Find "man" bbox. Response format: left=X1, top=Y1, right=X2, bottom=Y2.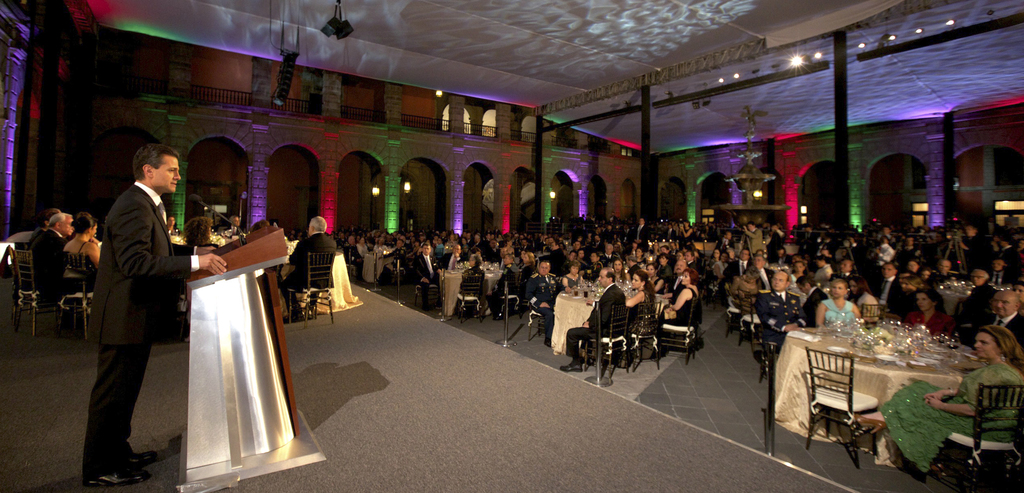
left=278, top=215, right=336, bottom=320.
